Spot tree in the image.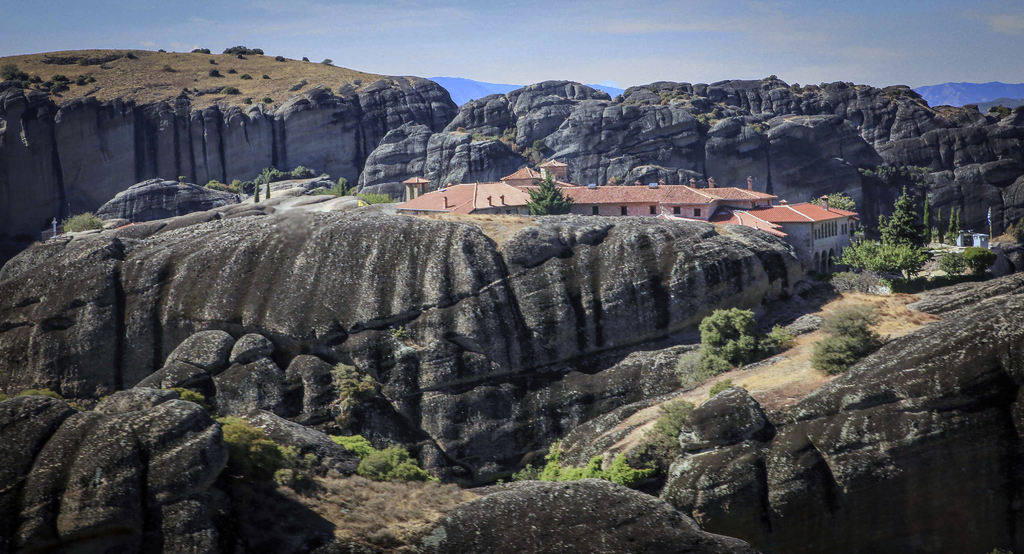
tree found at [812,172,856,214].
